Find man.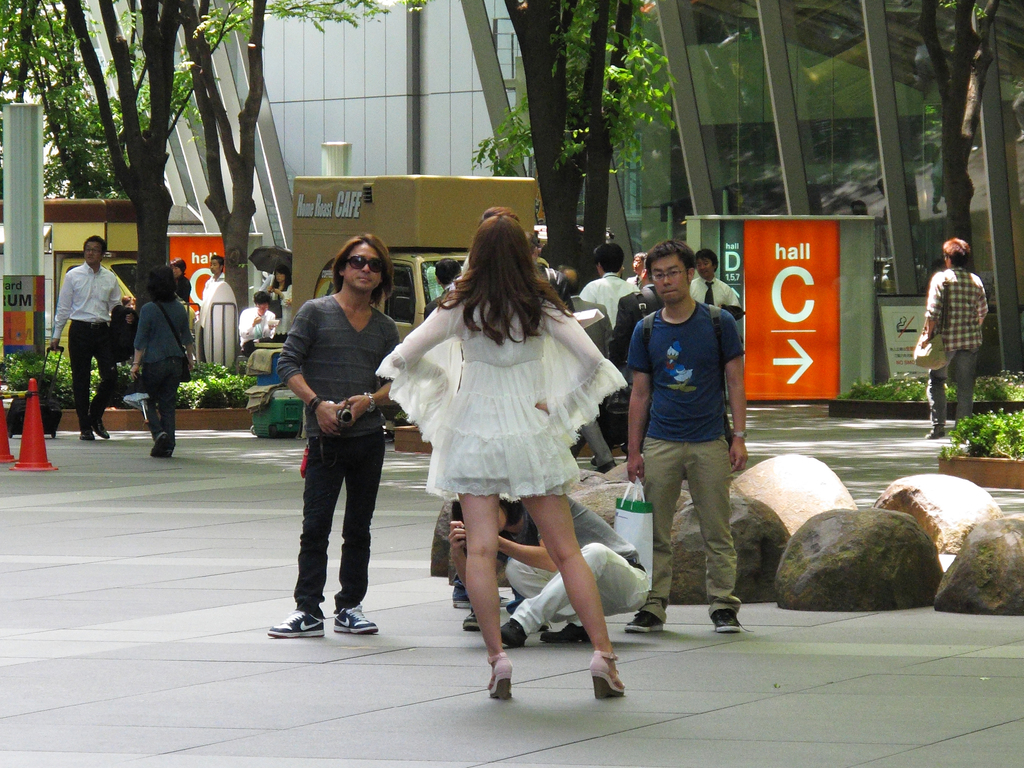
rect(614, 254, 659, 371).
